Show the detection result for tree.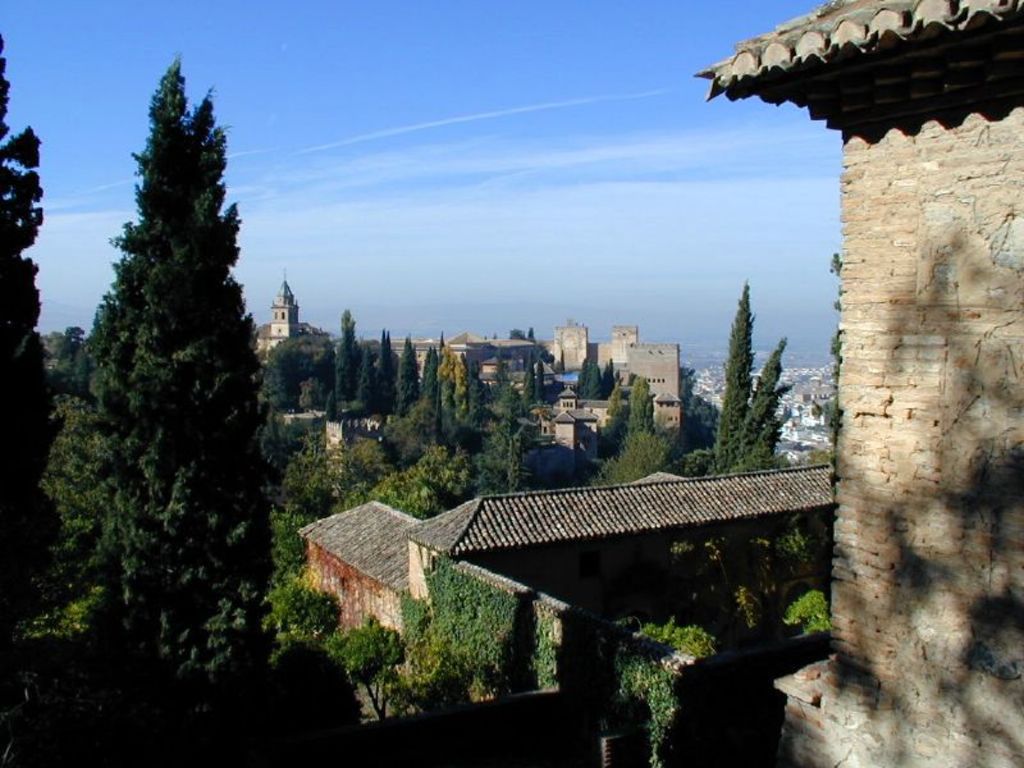
736, 326, 801, 484.
